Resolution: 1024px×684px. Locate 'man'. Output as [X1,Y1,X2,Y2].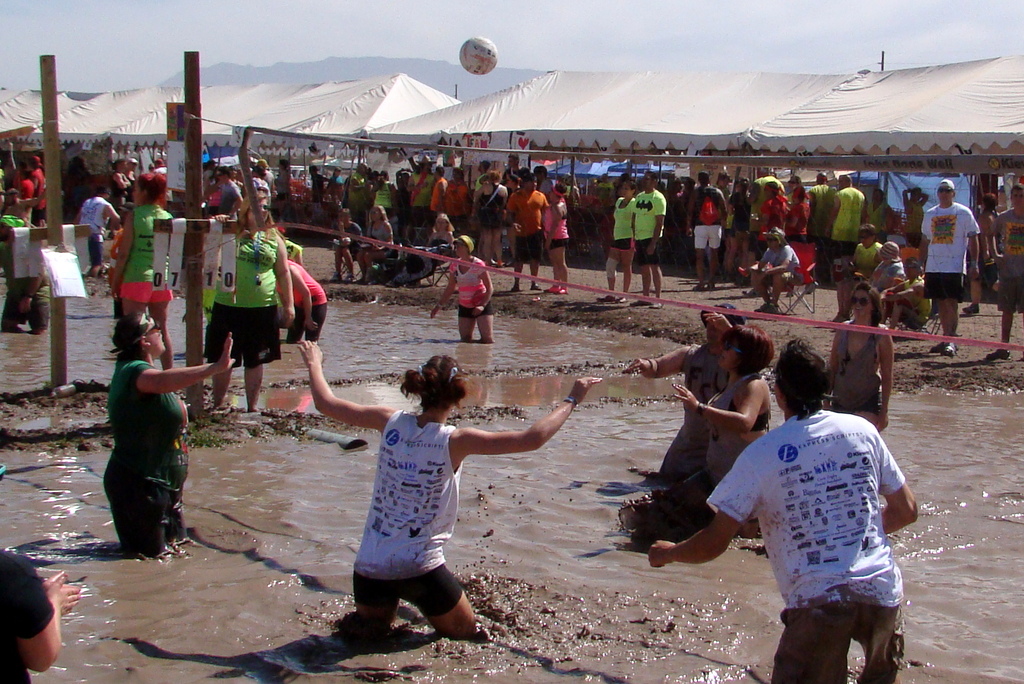
[630,168,668,312].
